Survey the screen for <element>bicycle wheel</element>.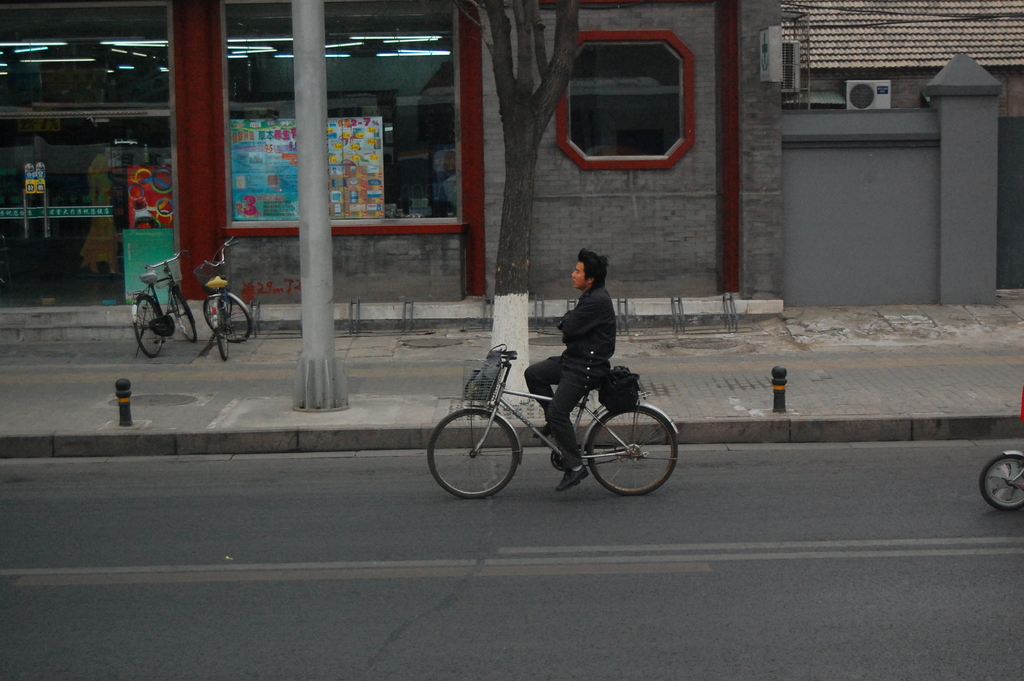
Survey found: <bbox>212, 299, 225, 363</bbox>.
